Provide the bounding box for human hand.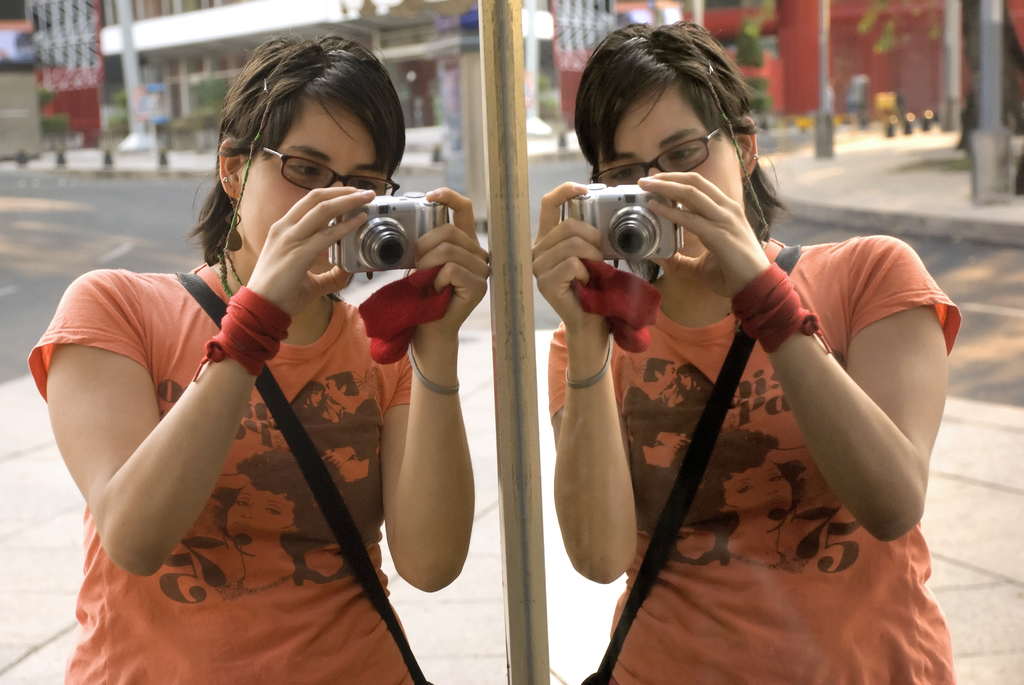
234/161/364/353.
